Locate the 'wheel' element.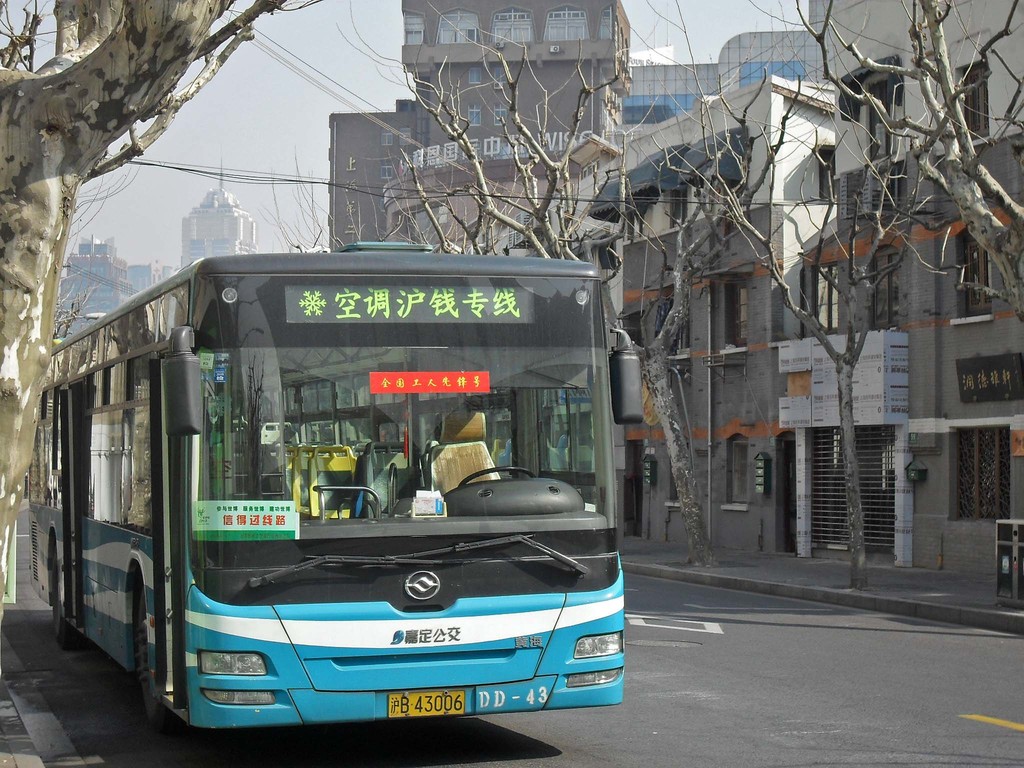
Element bbox: box(51, 559, 74, 648).
